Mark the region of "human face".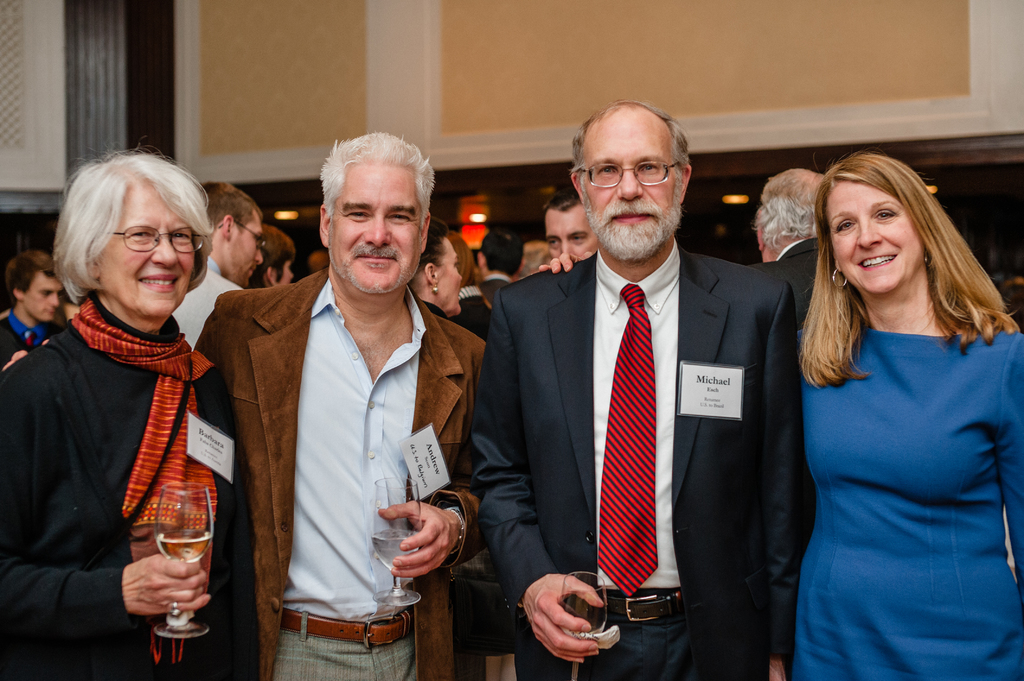
Region: crop(231, 212, 259, 286).
